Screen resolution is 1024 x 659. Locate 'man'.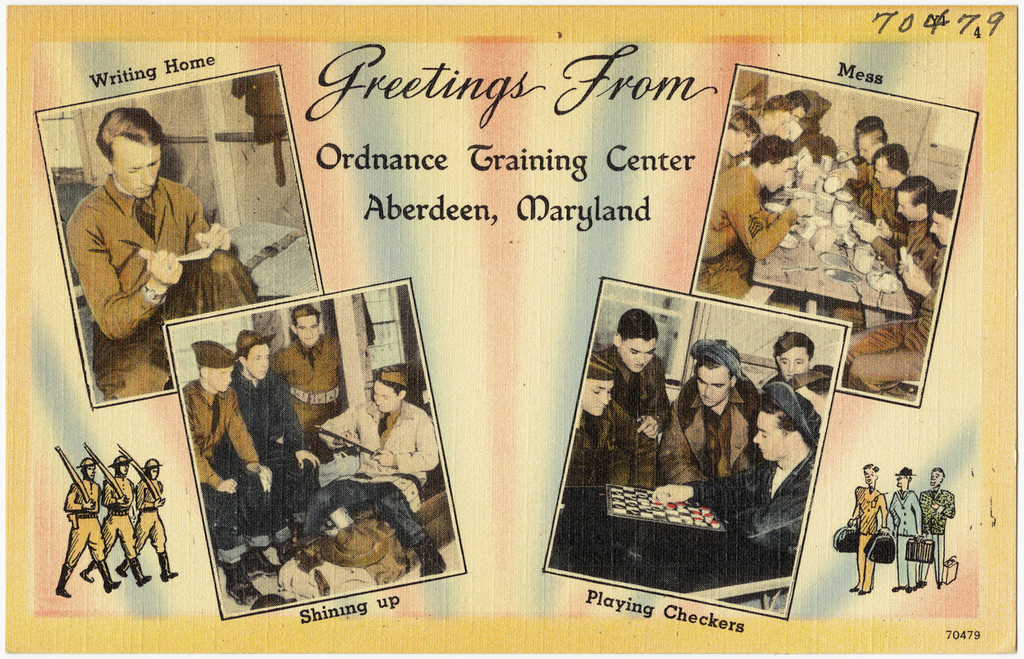
x1=880, y1=466, x2=922, y2=595.
